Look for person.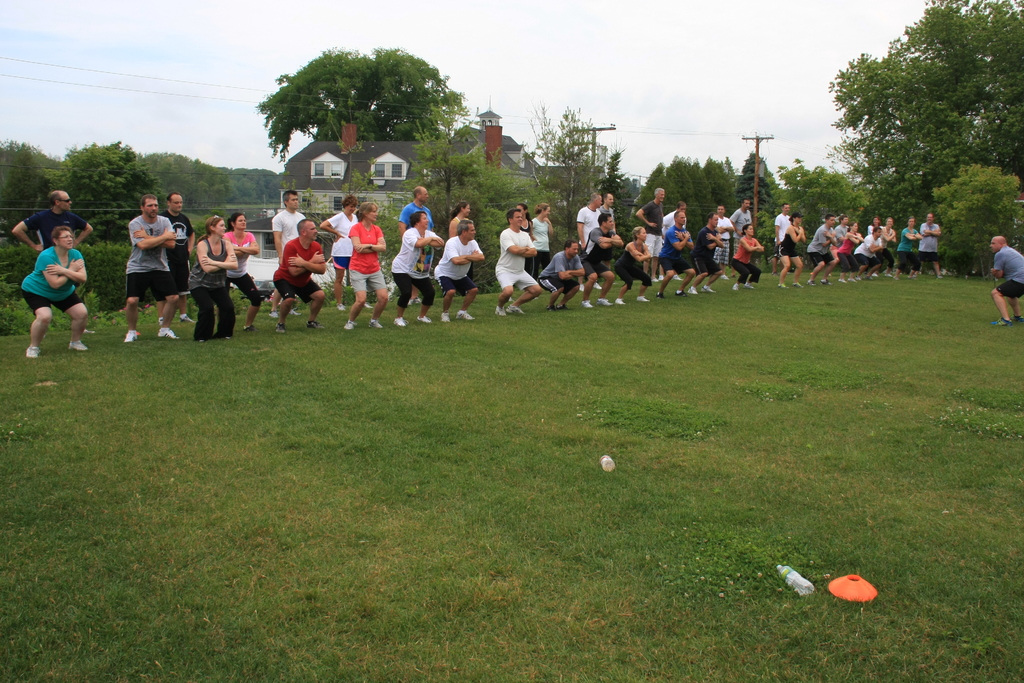
Found: <box>273,219,327,335</box>.
